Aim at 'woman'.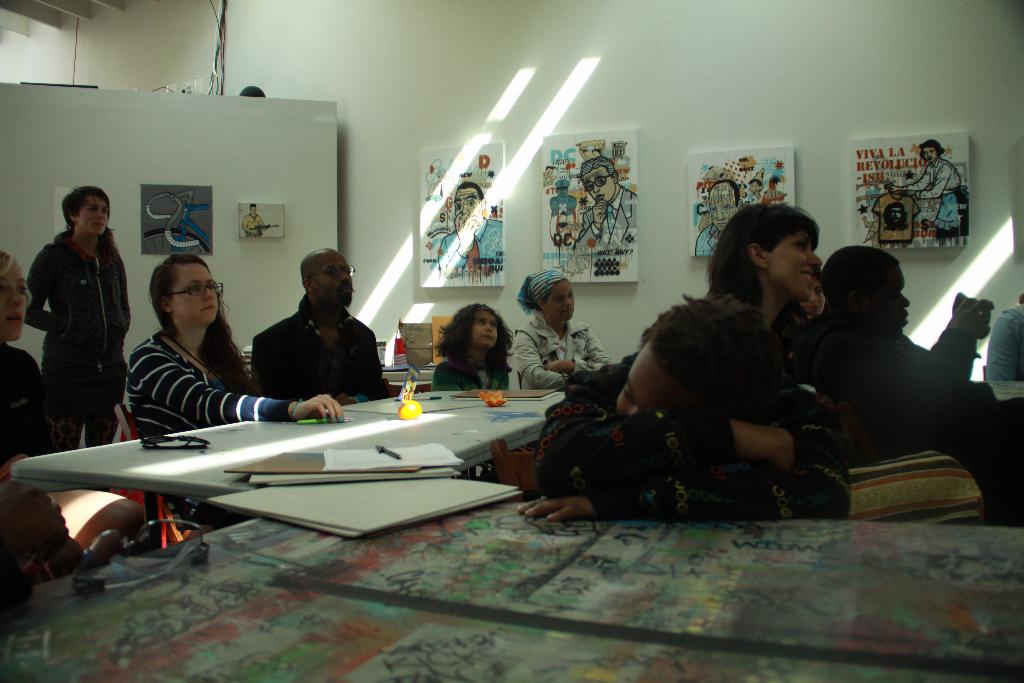
Aimed at 675:203:824:359.
